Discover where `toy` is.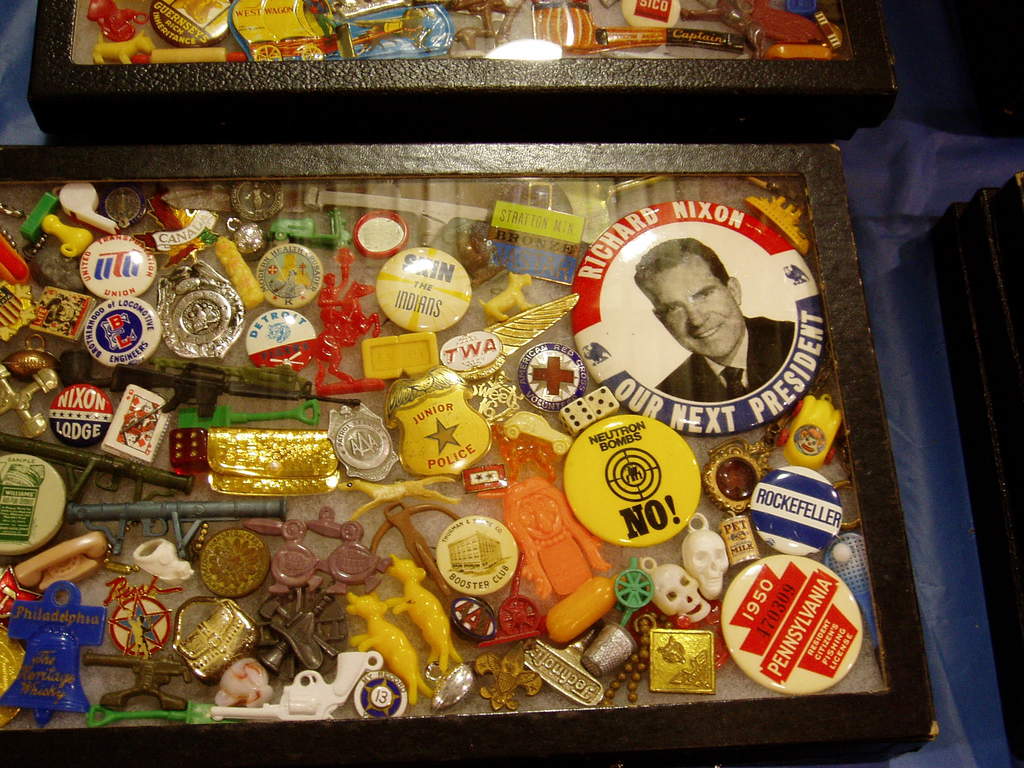
Discovered at x1=479 y1=569 x2=545 y2=644.
